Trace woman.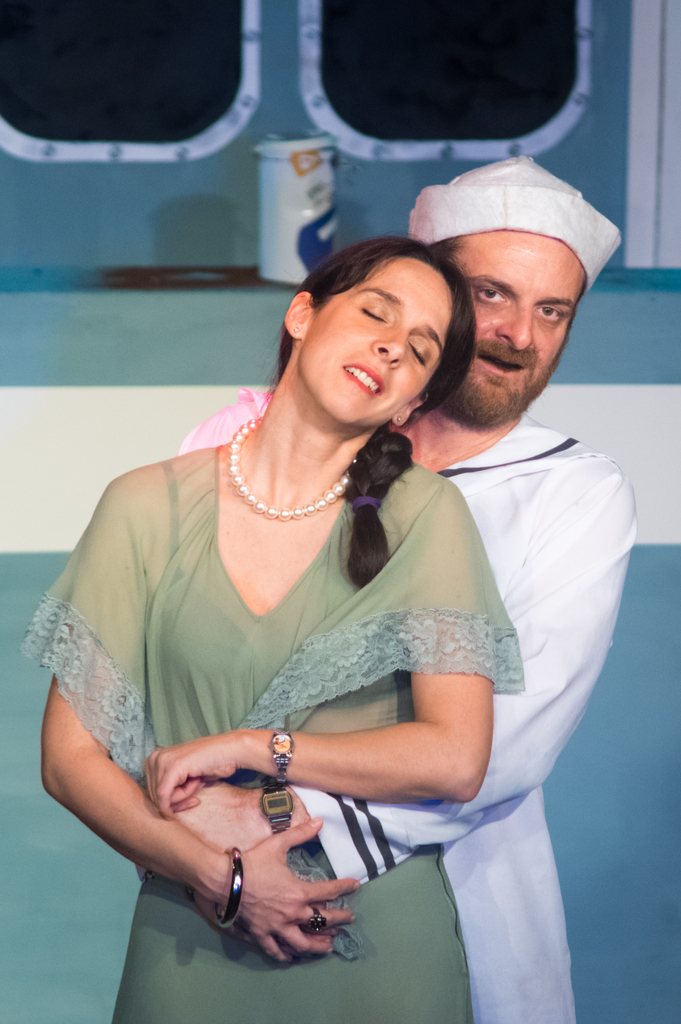
Traced to crop(14, 234, 527, 1023).
